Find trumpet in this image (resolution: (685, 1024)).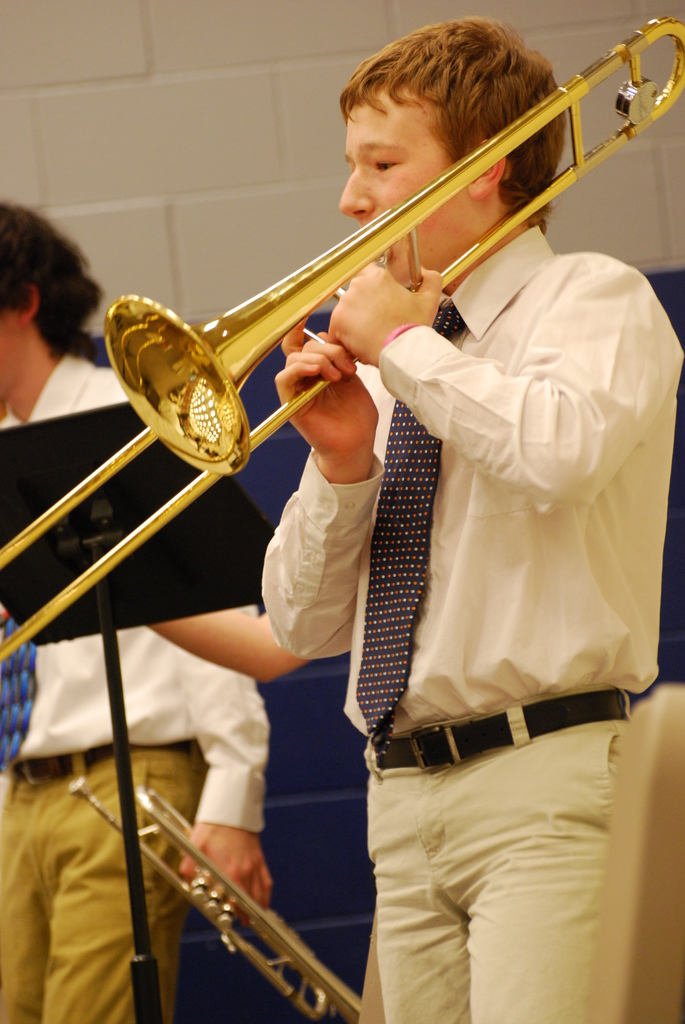
locate(64, 776, 359, 1023).
